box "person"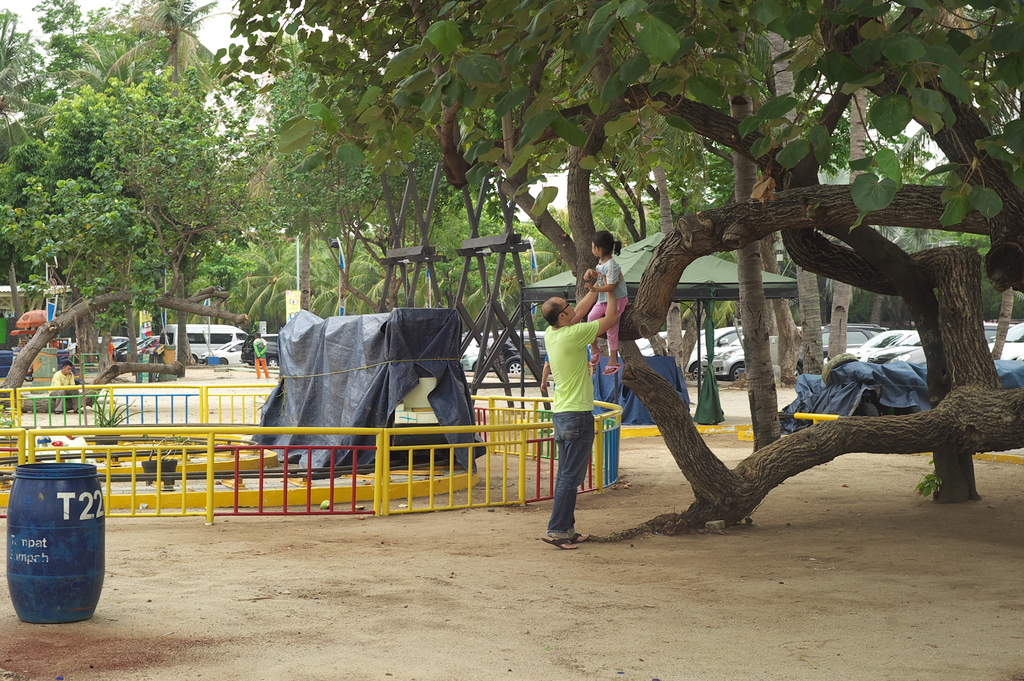
[246, 331, 273, 380]
